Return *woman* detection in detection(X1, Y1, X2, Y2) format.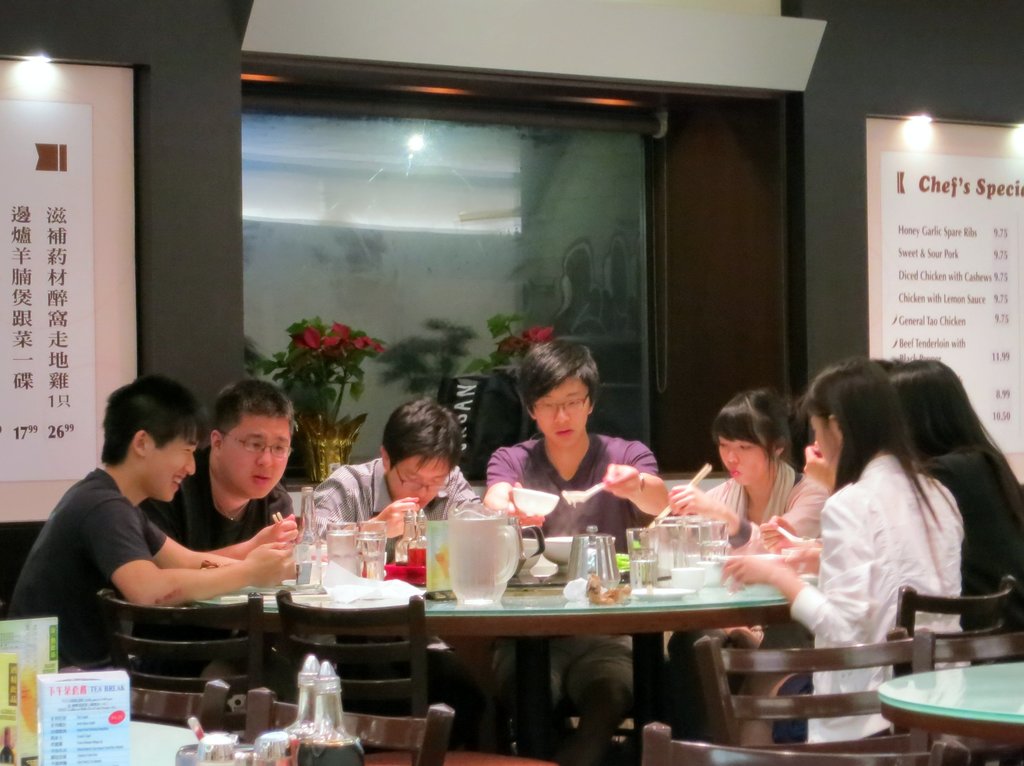
detection(653, 373, 795, 563).
